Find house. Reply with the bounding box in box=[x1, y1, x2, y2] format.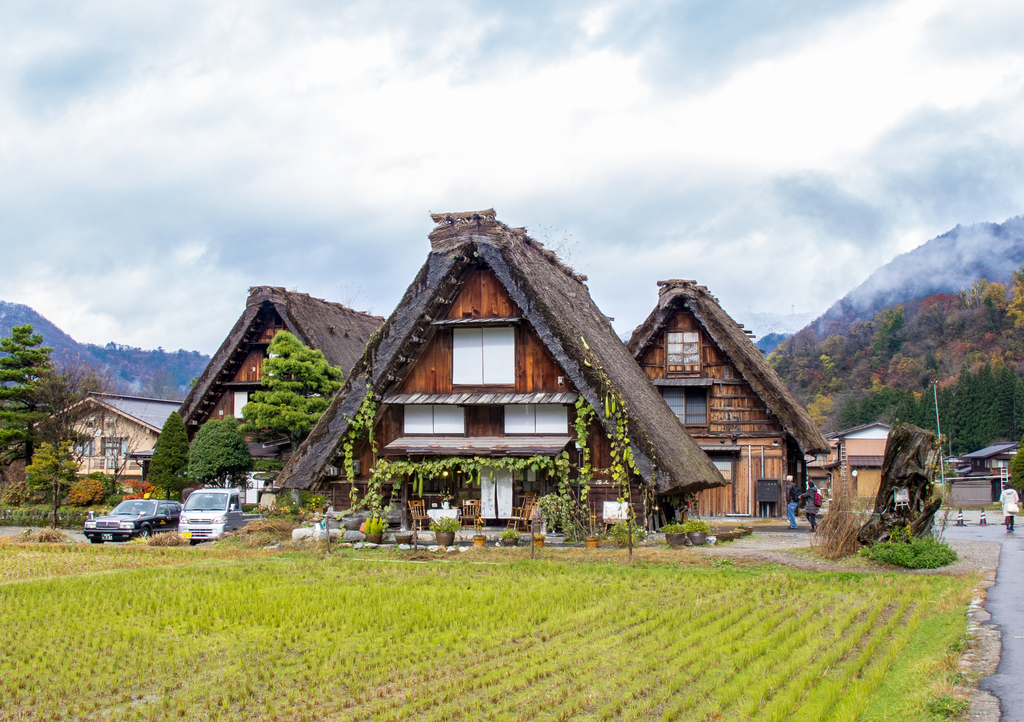
box=[180, 280, 390, 490].
